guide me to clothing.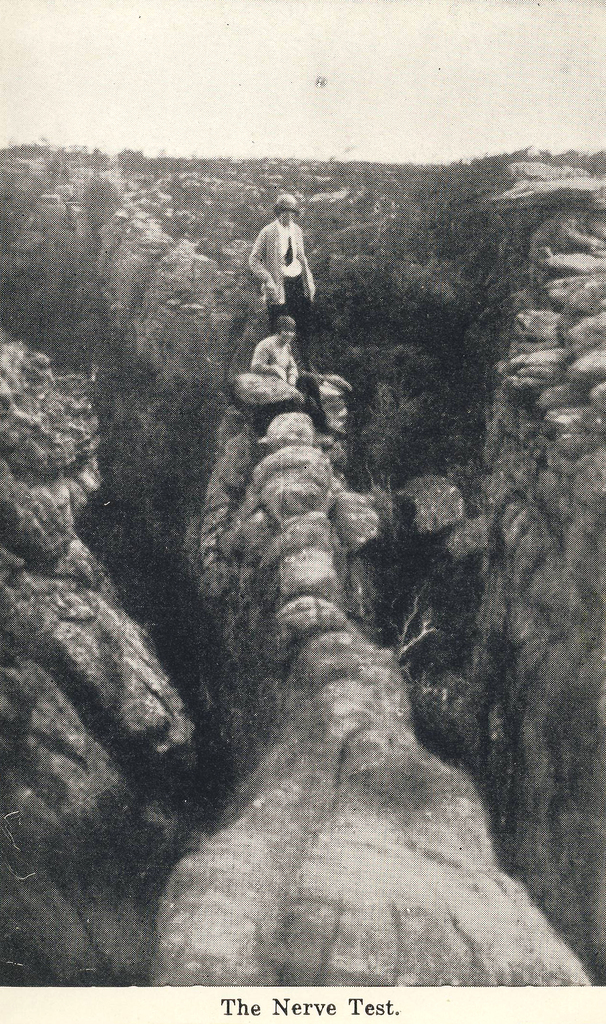
Guidance: pyautogui.locateOnScreen(247, 220, 316, 361).
